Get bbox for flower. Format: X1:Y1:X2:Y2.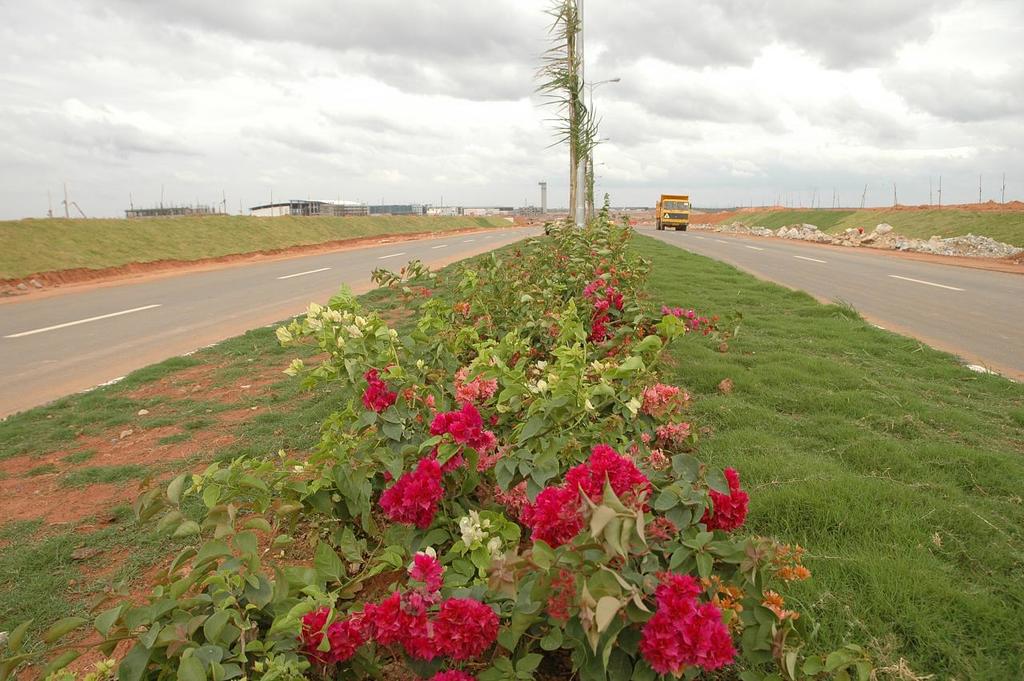
638:565:746:680.
